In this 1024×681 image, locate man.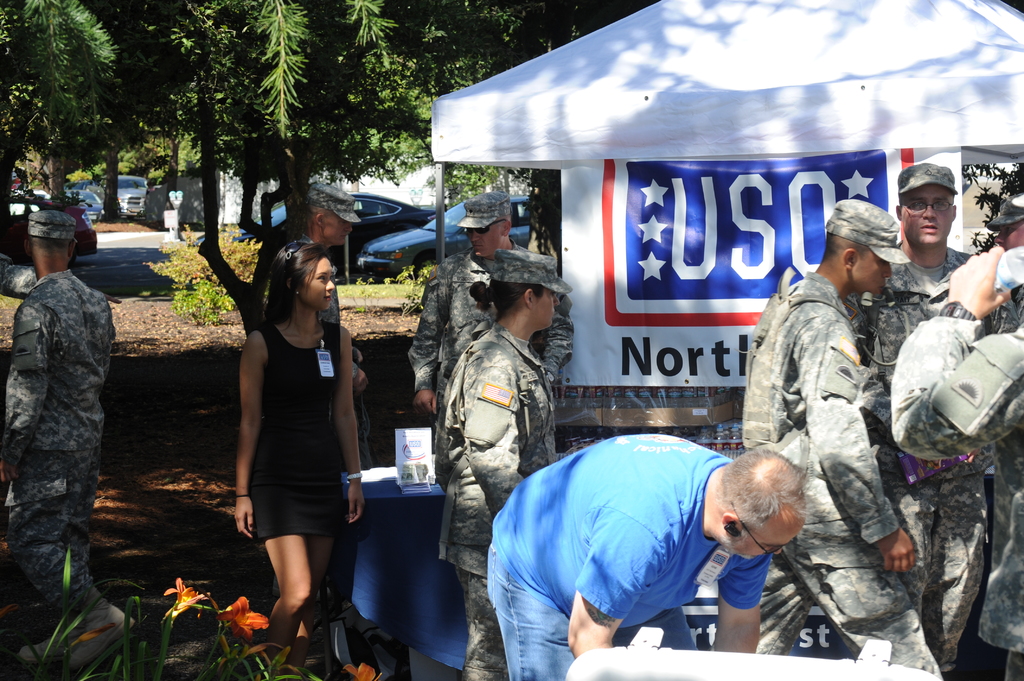
Bounding box: locate(410, 188, 576, 507).
